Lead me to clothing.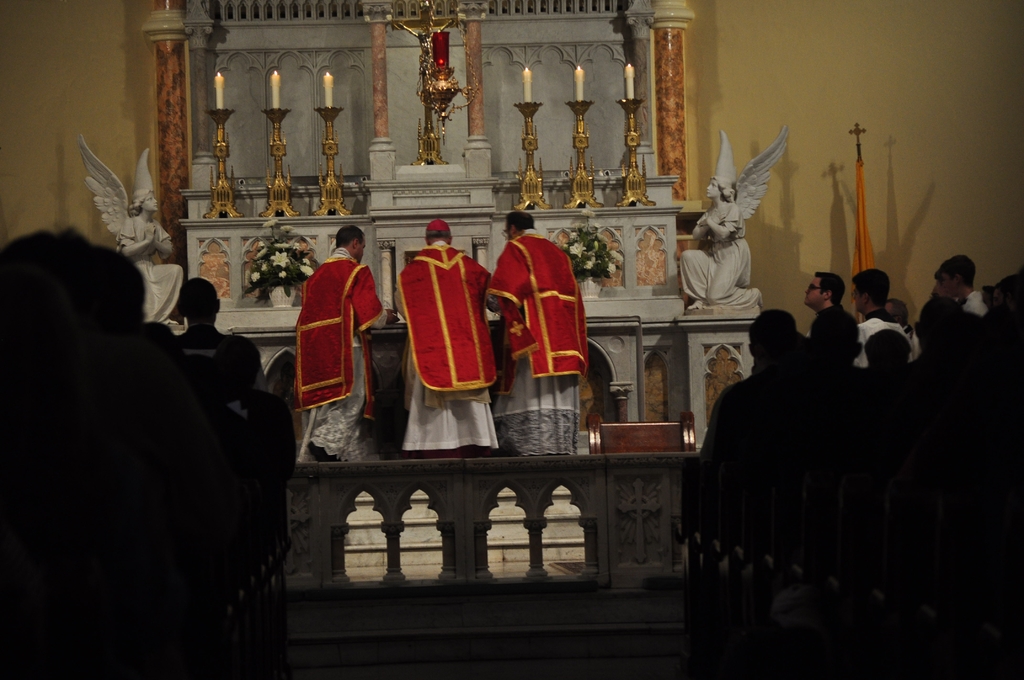
Lead to 174, 320, 268, 406.
